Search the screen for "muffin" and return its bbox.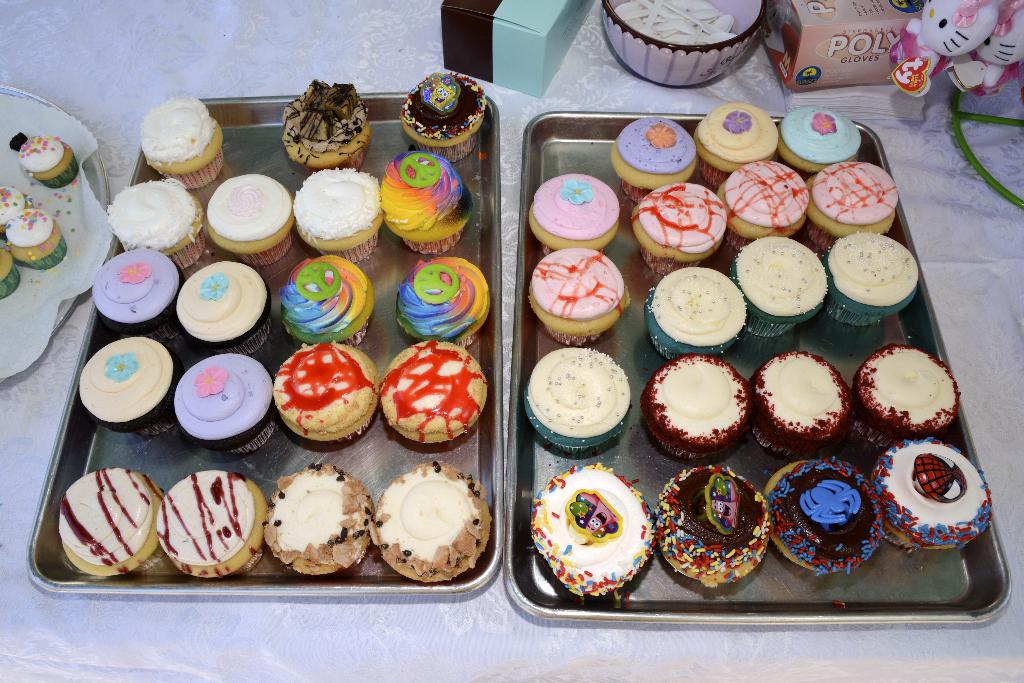
Found: BBox(720, 235, 829, 338).
